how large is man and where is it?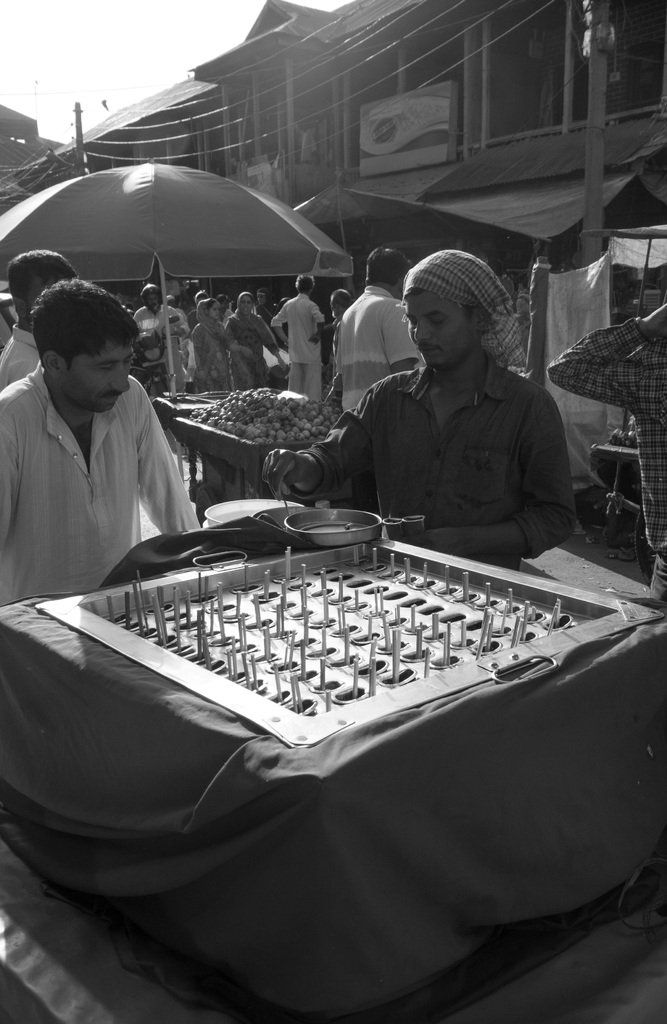
Bounding box: BBox(267, 273, 330, 404).
